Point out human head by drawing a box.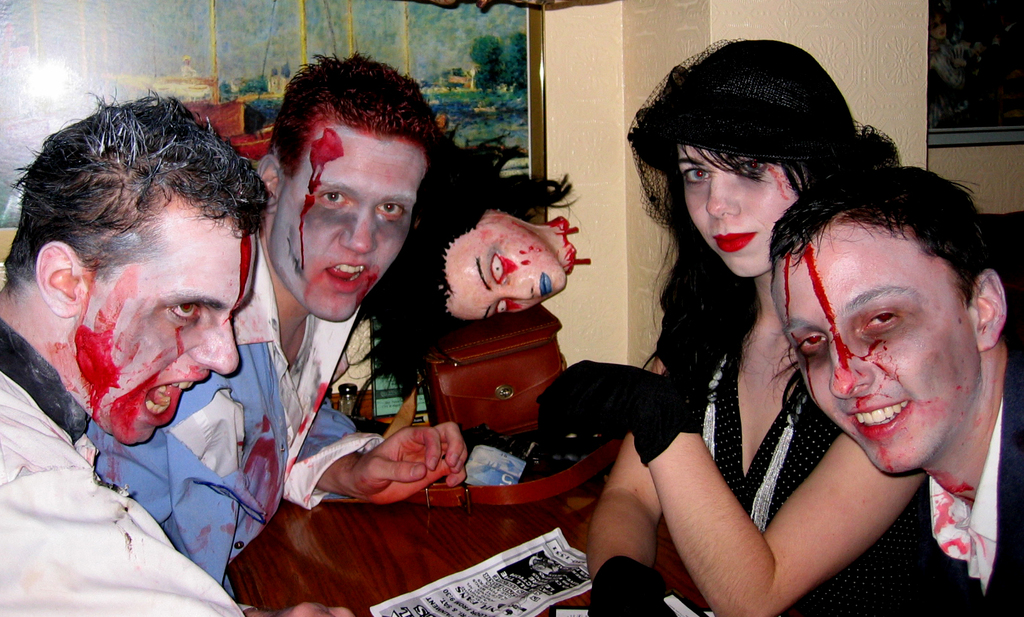
box=[390, 182, 567, 328].
